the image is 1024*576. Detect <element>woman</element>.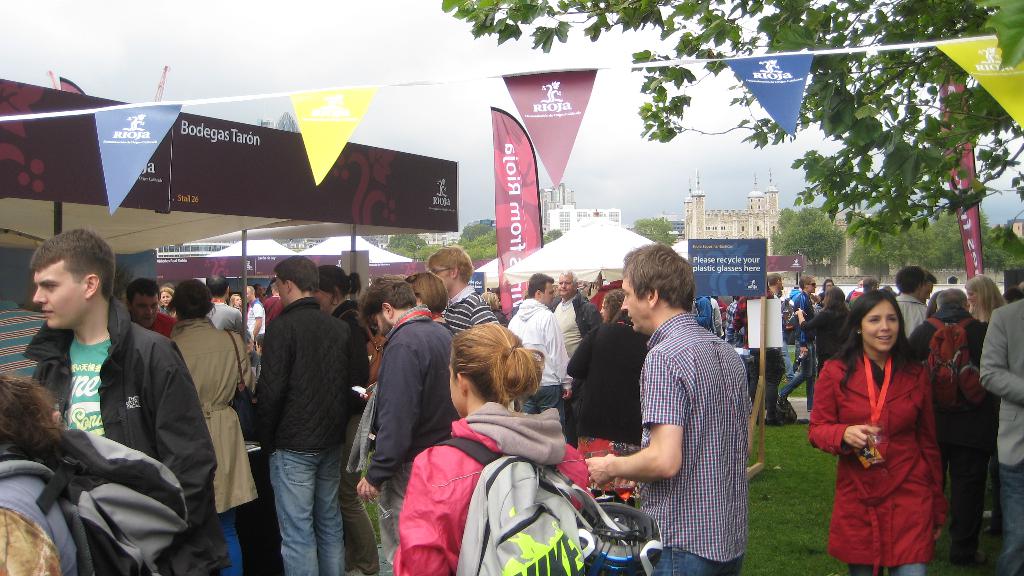
Detection: rect(172, 282, 260, 574).
